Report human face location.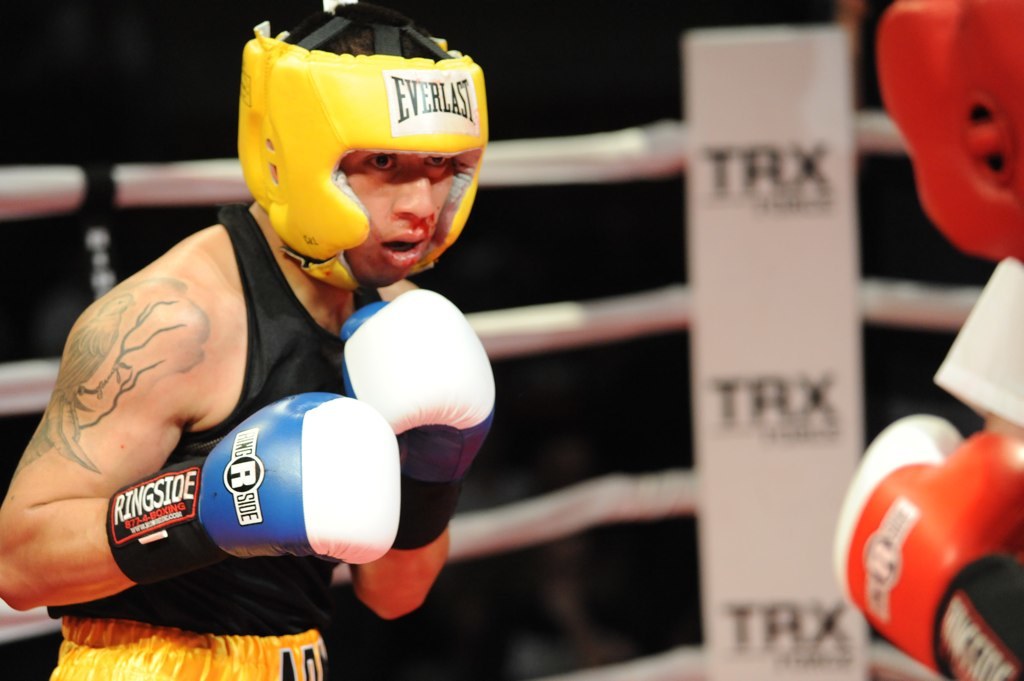
Report: rect(344, 143, 459, 283).
